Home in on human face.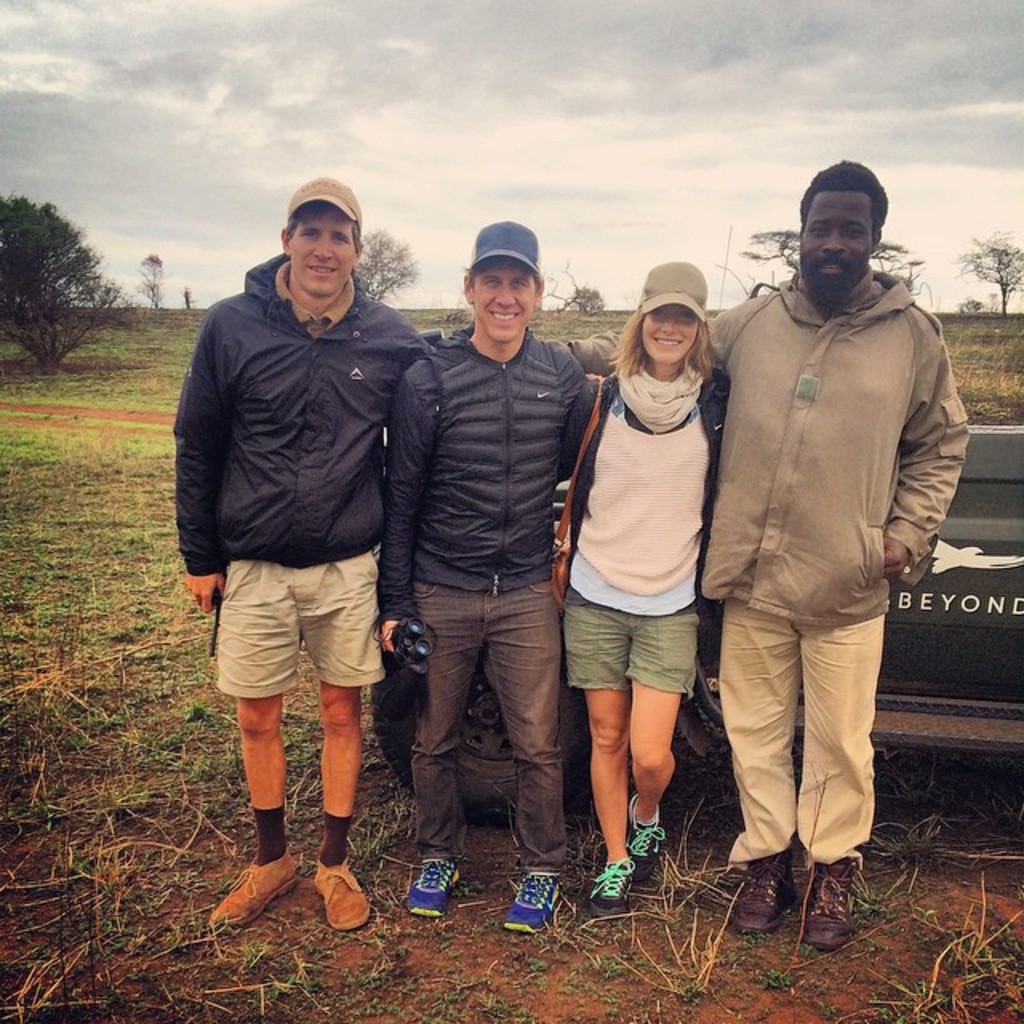
Homed in at bbox(798, 194, 869, 302).
